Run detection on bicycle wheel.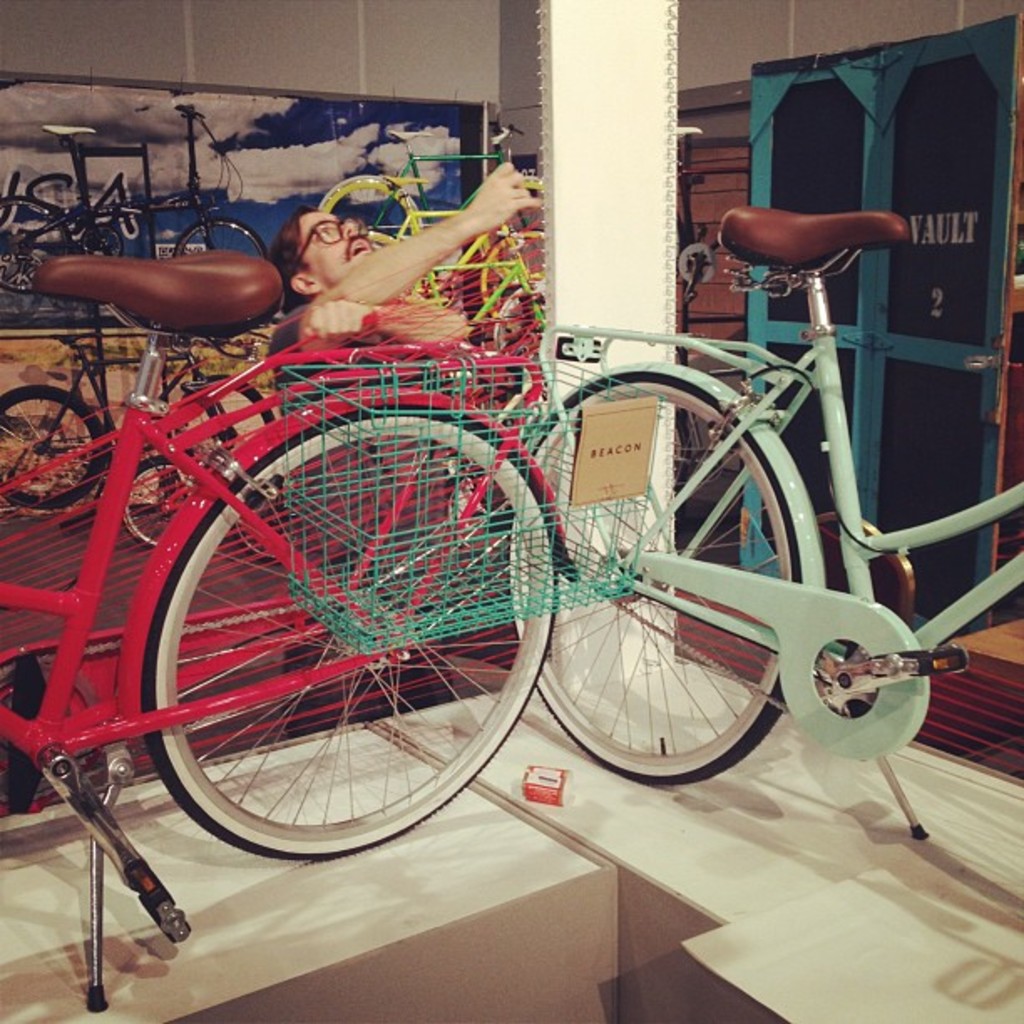
Result: BBox(311, 169, 428, 241).
